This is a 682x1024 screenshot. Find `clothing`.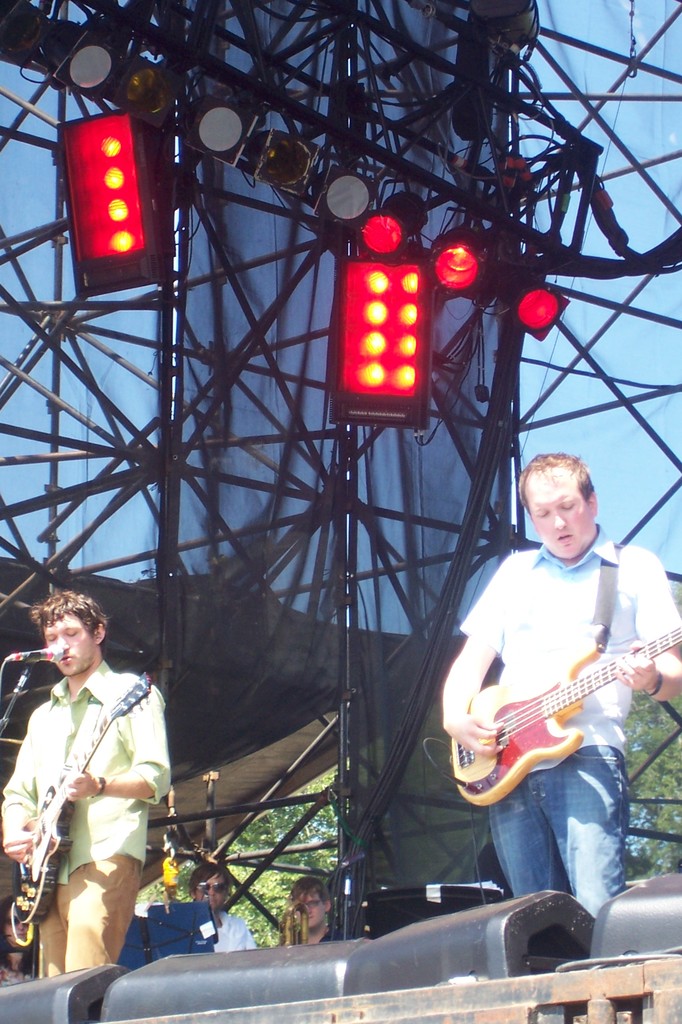
Bounding box: {"left": 457, "top": 526, "right": 681, "bottom": 922}.
